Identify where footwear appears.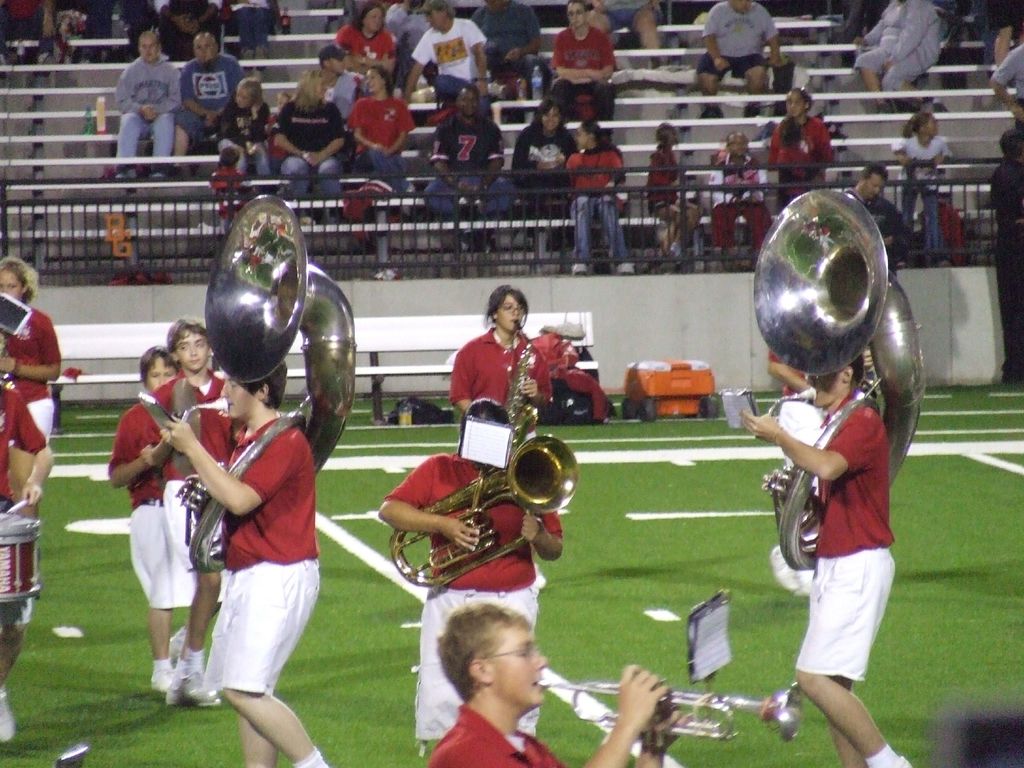
Appears at [799,570,814,594].
